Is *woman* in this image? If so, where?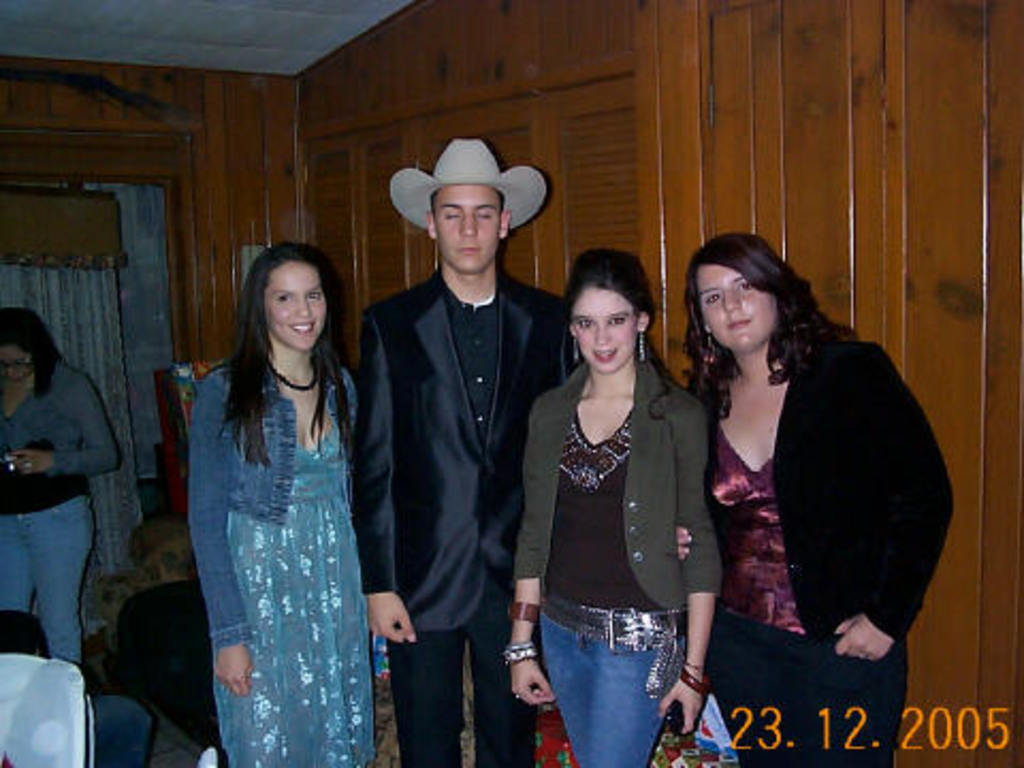
Yes, at (190,235,386,766).
